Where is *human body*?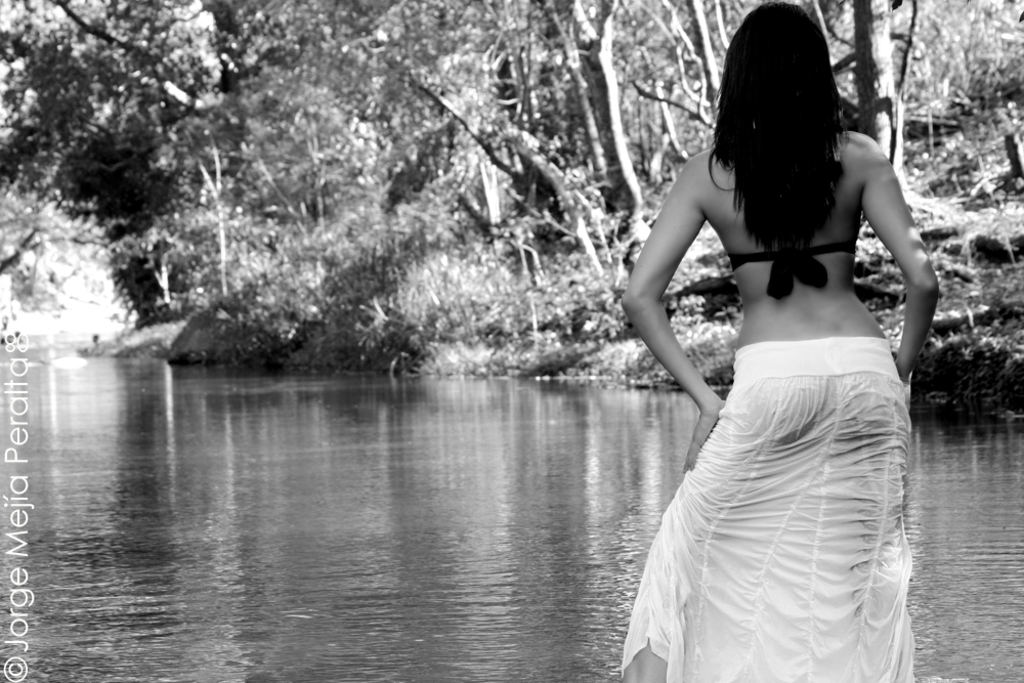
[608,0,955,682].
